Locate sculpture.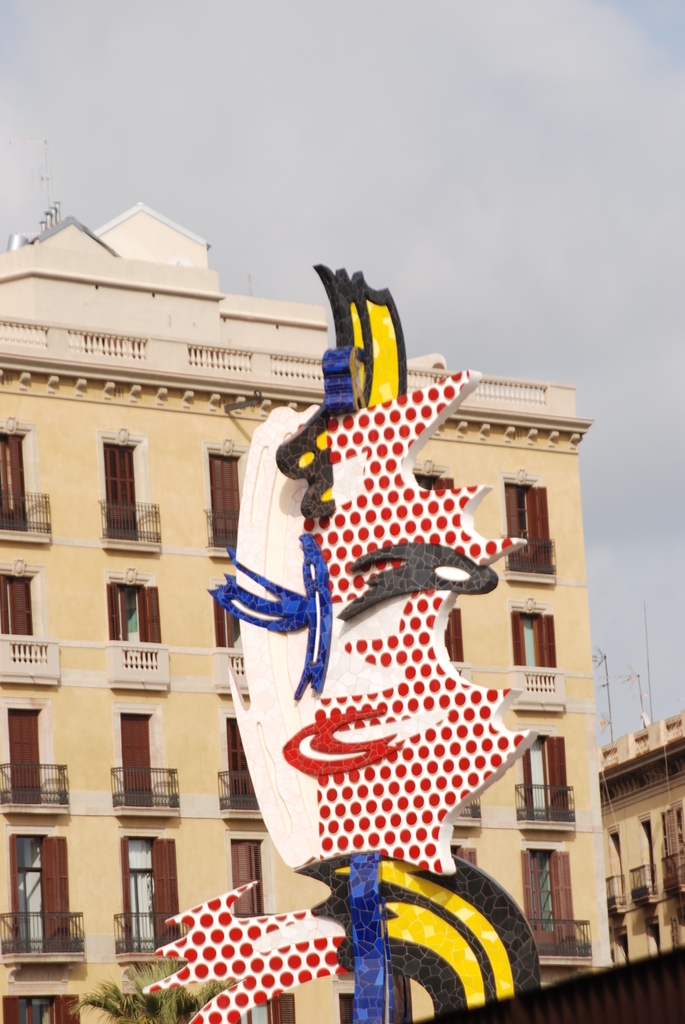
Bounding box: 140:255:546:1023.
